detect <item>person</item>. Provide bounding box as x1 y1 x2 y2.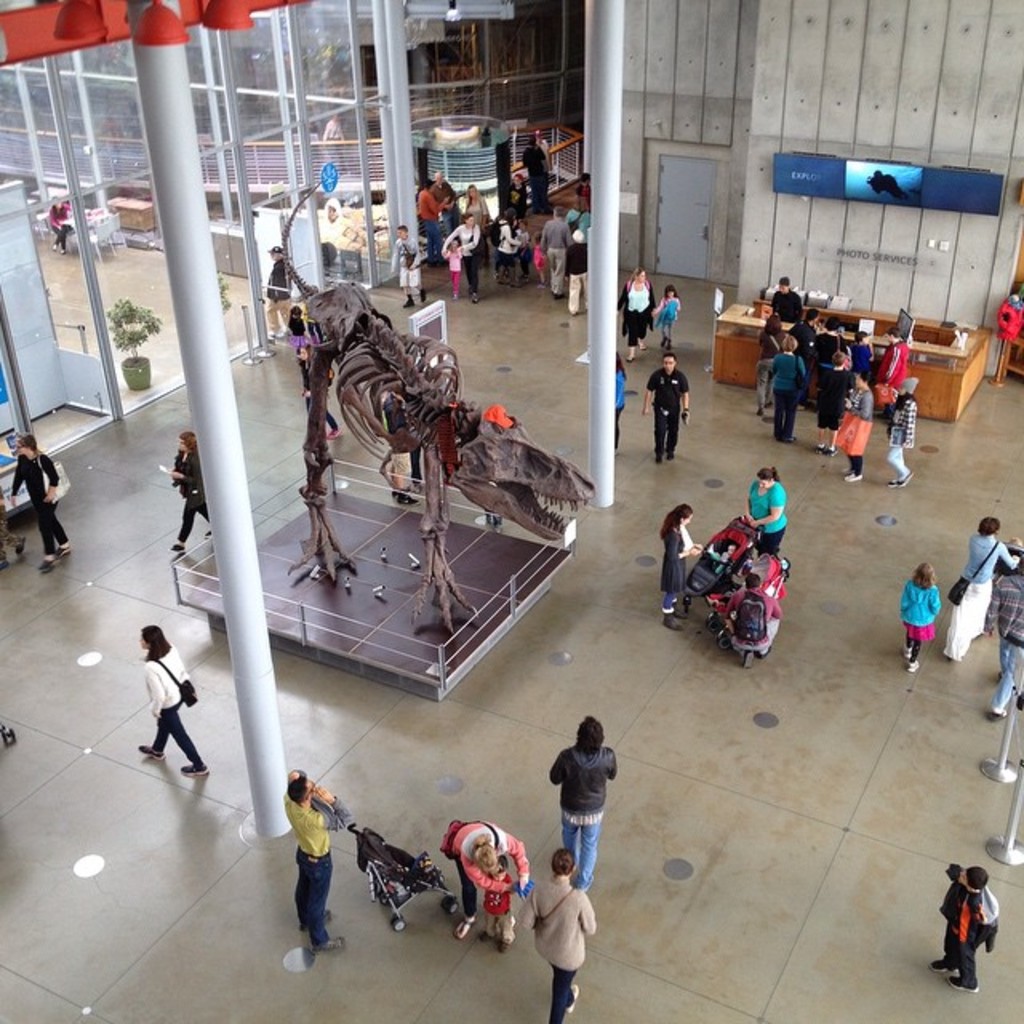
818 346 858 454.
